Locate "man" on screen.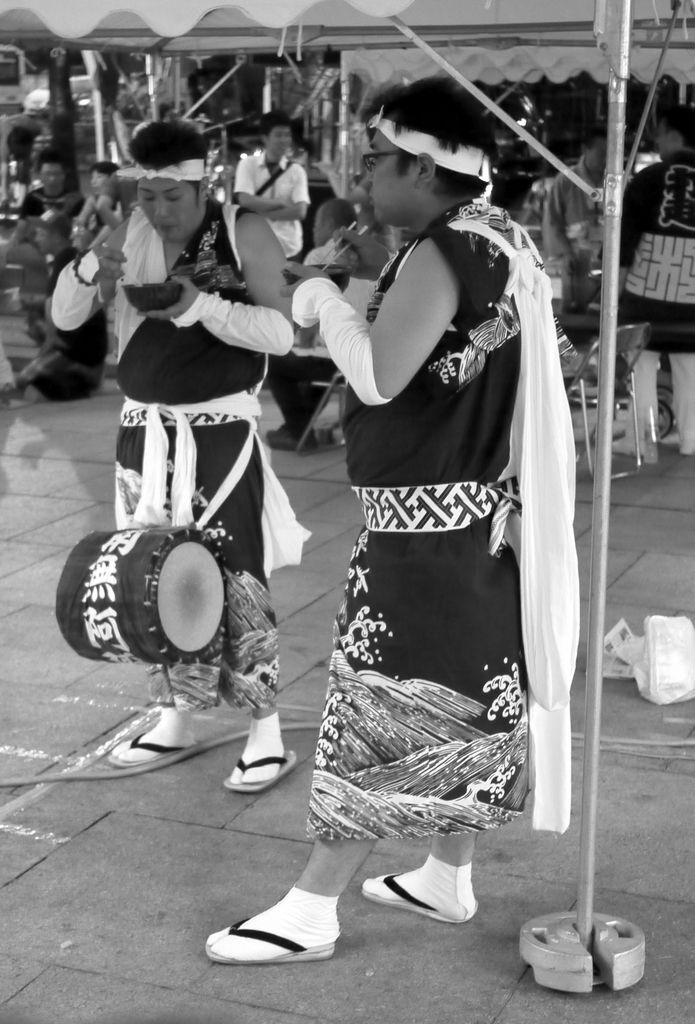
On screen at <bbox>74, 70, 344, 801</bbox>.
